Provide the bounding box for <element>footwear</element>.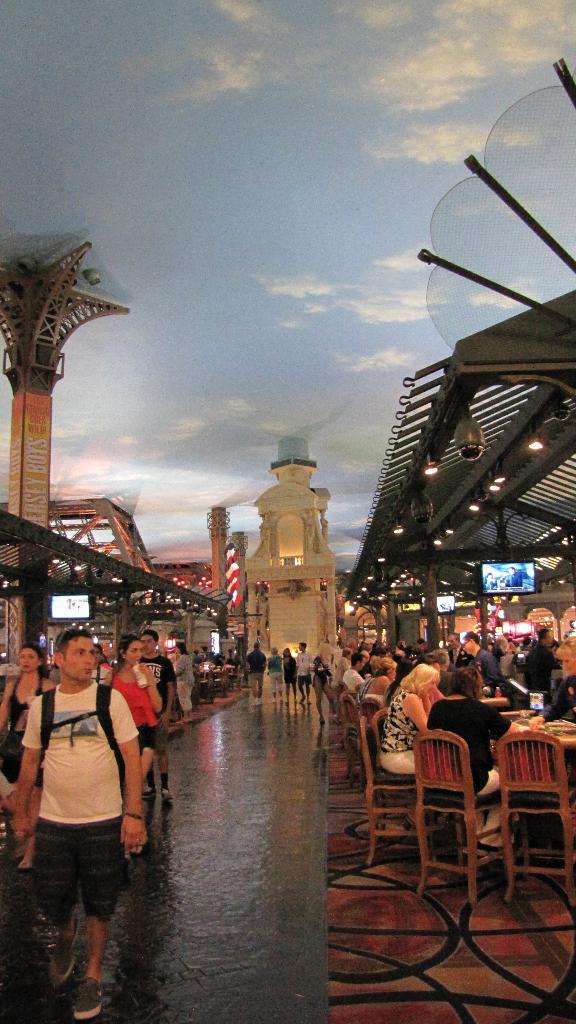
317,717,326,723.
